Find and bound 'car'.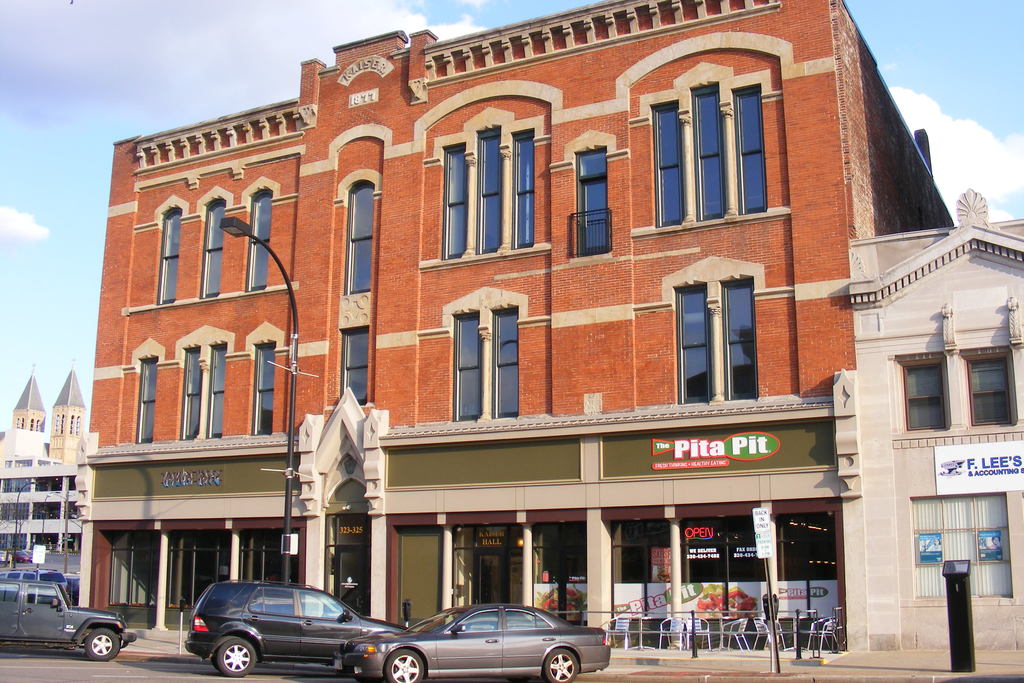
Bound: select_region(185, 577, 409, 677).
